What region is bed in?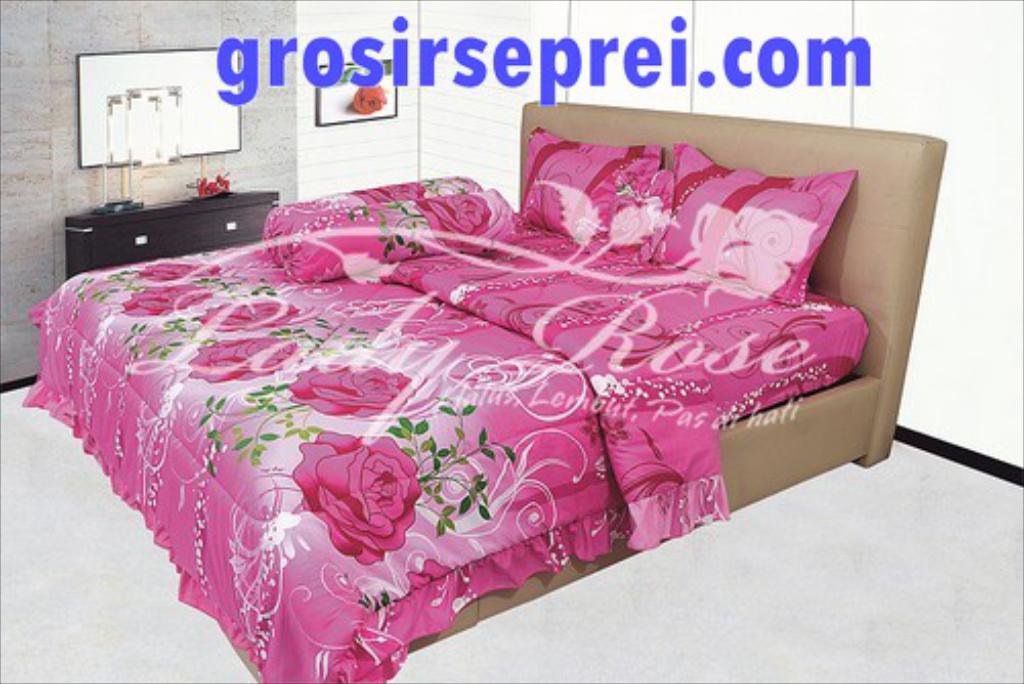
BBox(33, 68, 885, 678).
